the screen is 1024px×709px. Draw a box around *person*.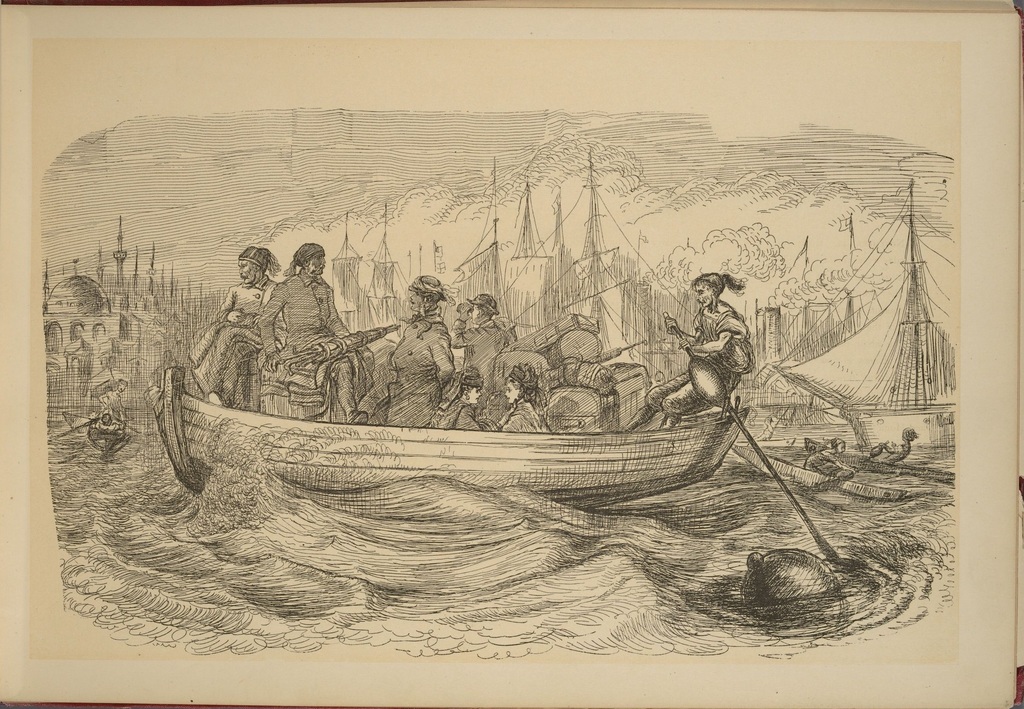
locate(353, 268, 454, 431).
